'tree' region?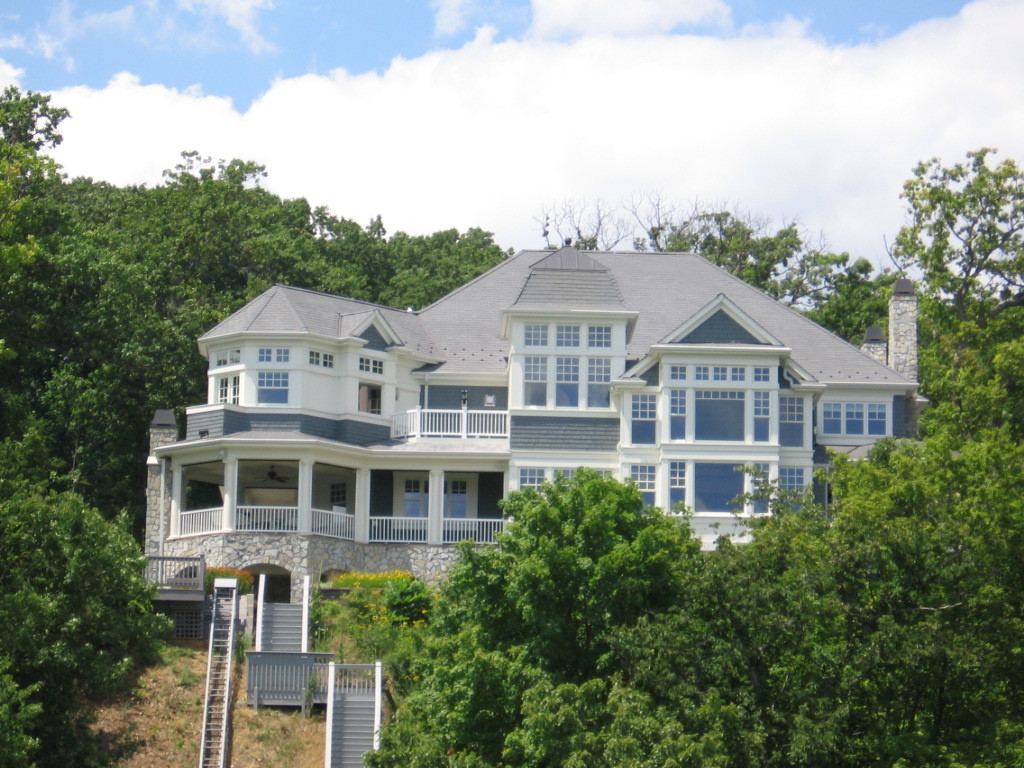
{"x1": 528, "y1": 173, "x2": 725, "y2": 248}
